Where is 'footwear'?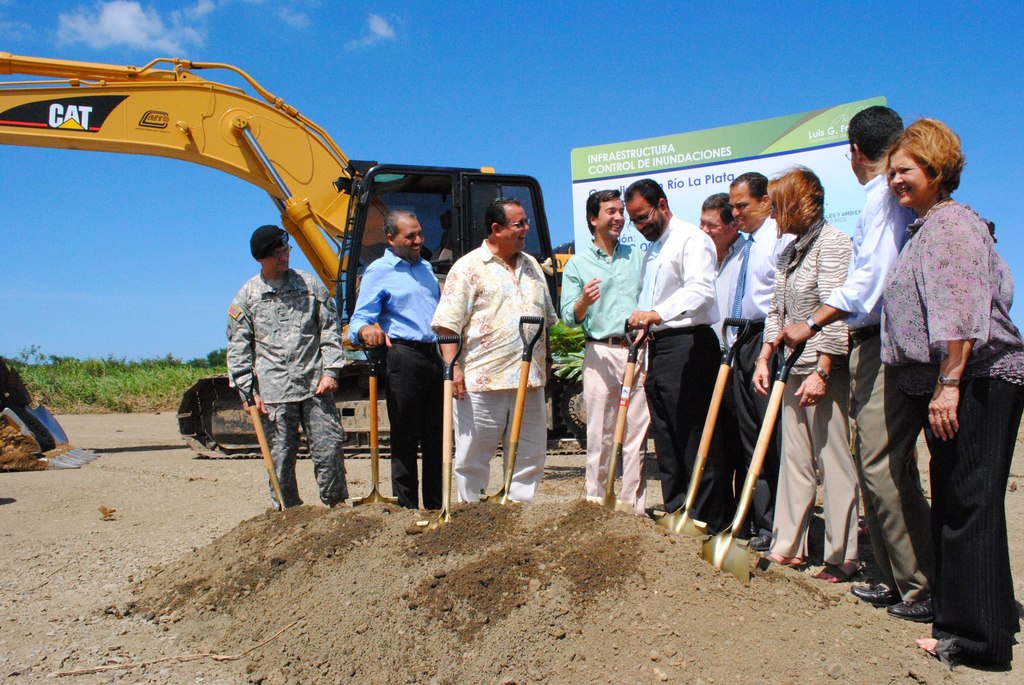
{"left": 851, "top": 584, "right": 897, "bottom": 608}.
